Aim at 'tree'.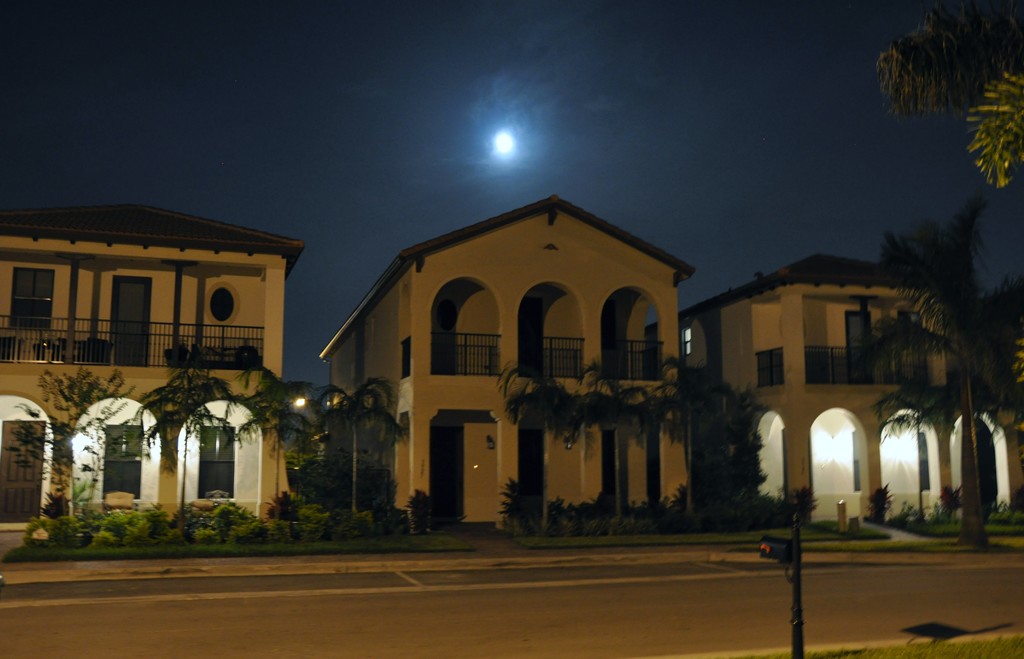
Aimed at (left=127, top=358, right=225, bottom=533).
